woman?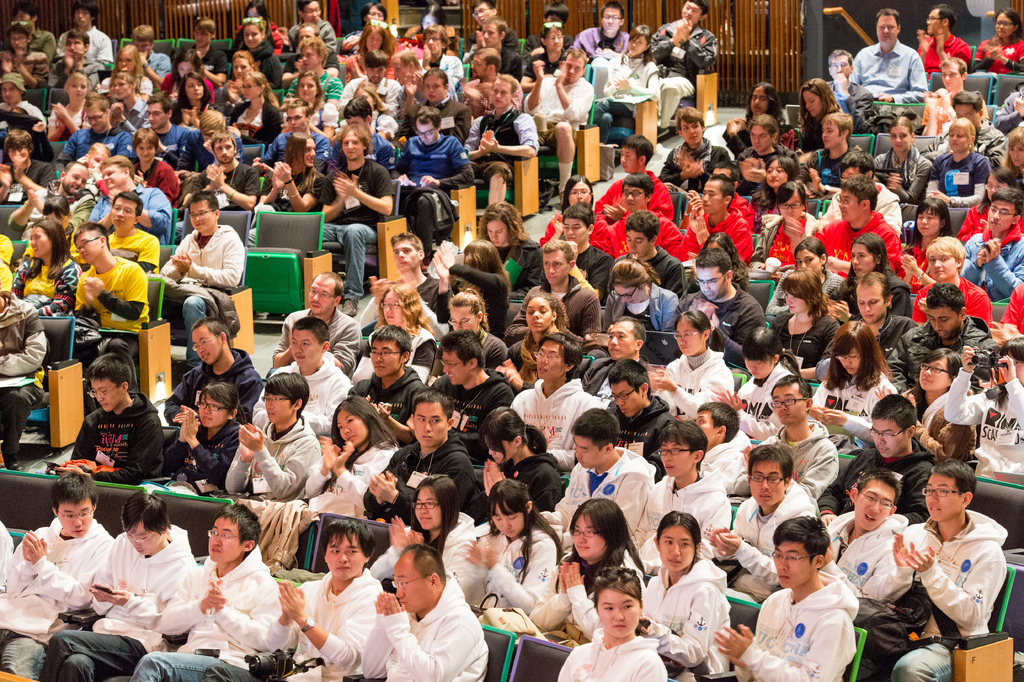
(left=538, top=175, right=616, bottom=259)
